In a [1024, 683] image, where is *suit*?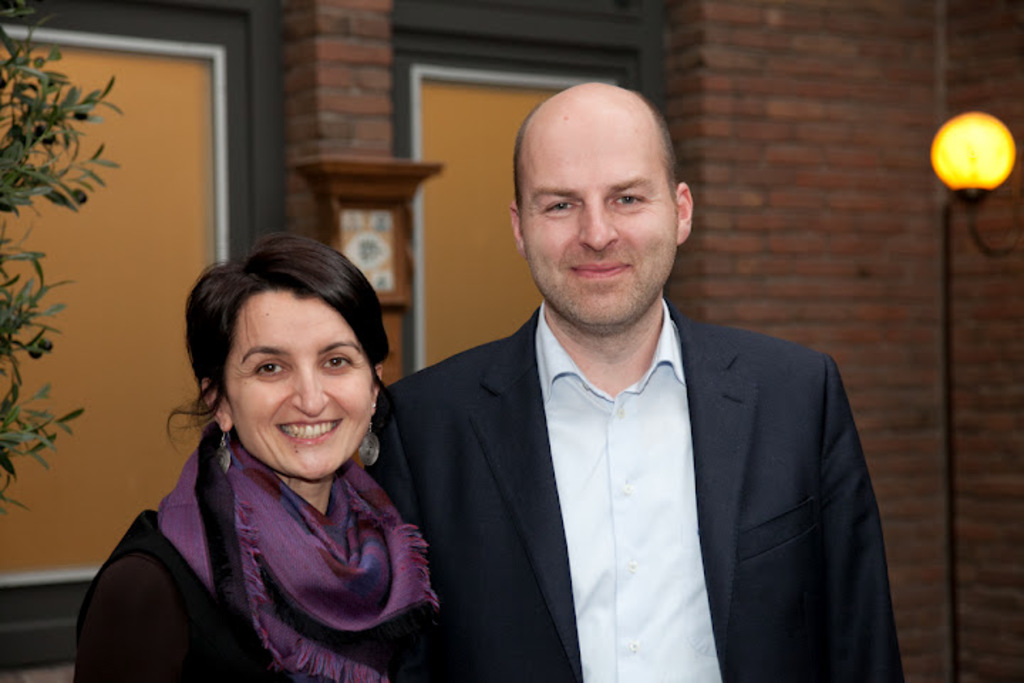
<region>357, 215, 892, 674</region>.
